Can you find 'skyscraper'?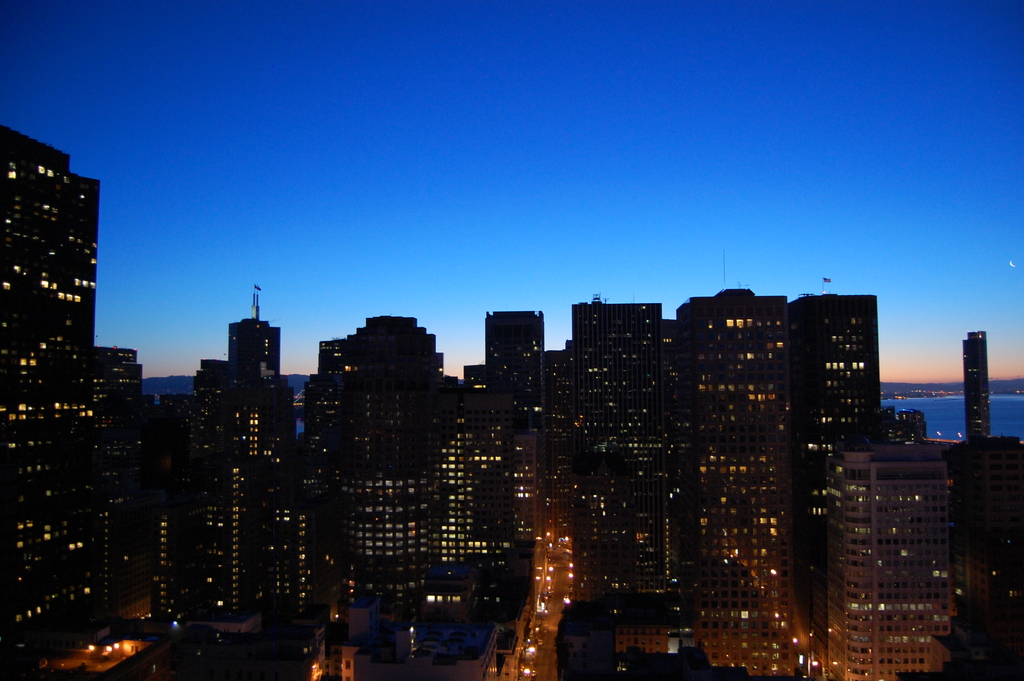
Yes, bounding box: {"x1": 694, "y1": 296, "x2": 870, "y2": 657}.
